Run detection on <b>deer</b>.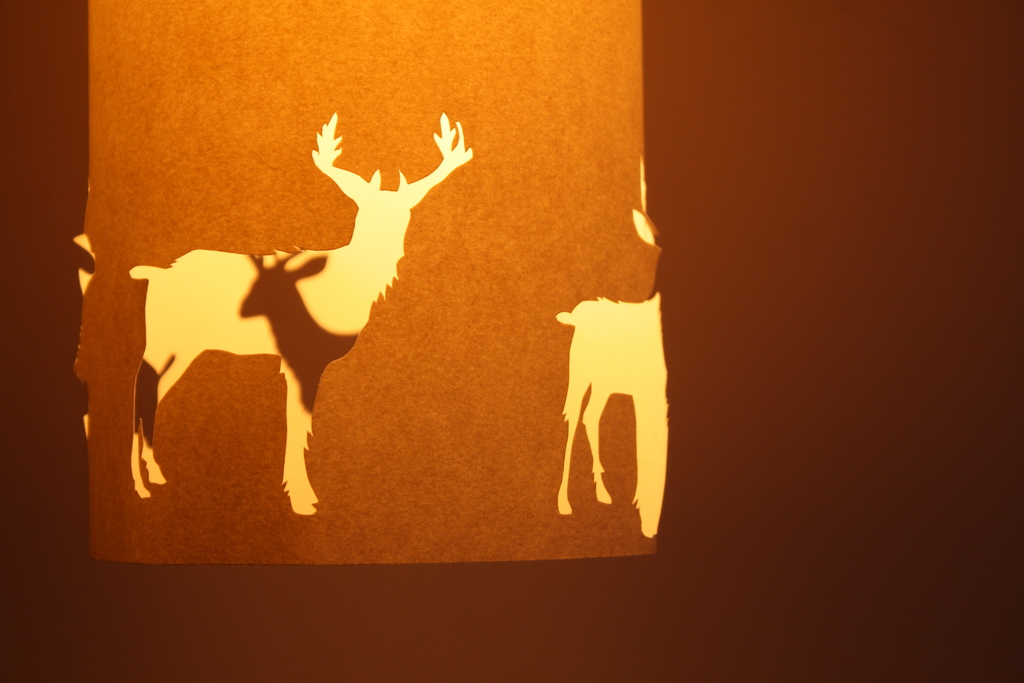
Result: (x1=238, y1=256, x2=362, y2=413).
